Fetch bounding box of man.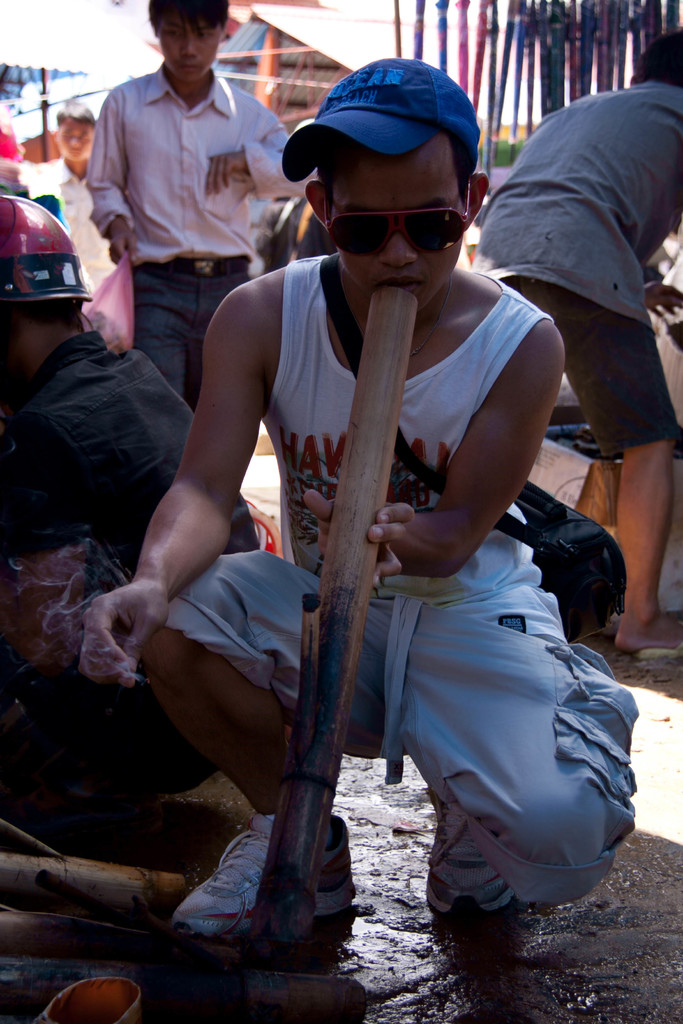
Bbox: region(472, 28, 682, 679).
